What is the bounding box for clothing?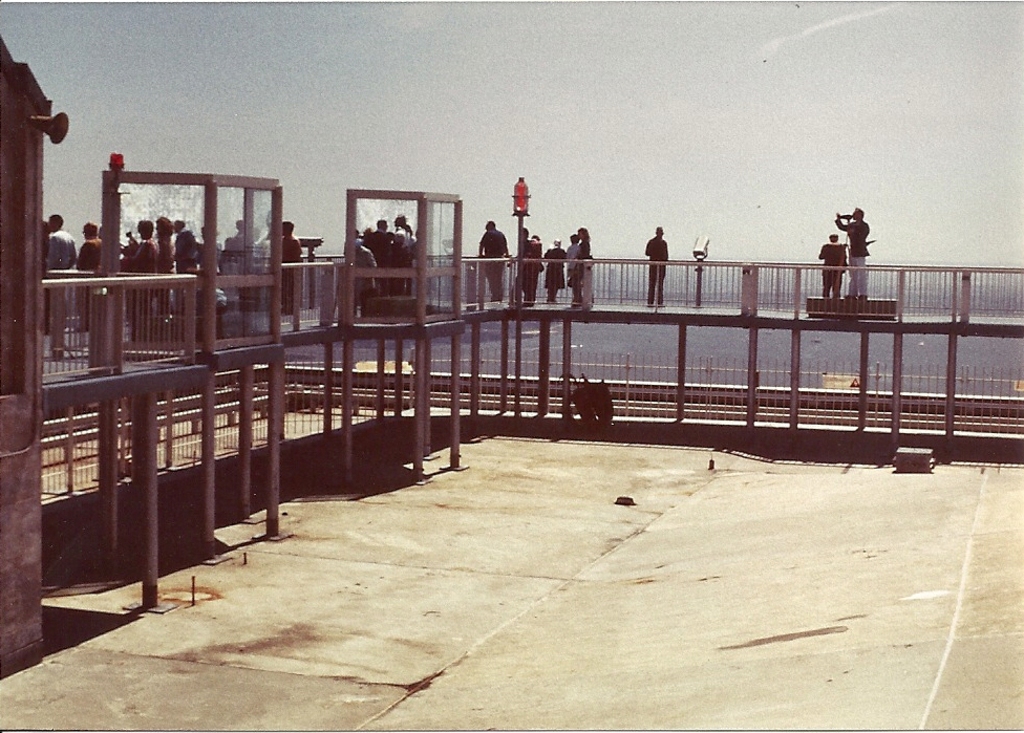
<region>822, 238, 859, 297</region>.
